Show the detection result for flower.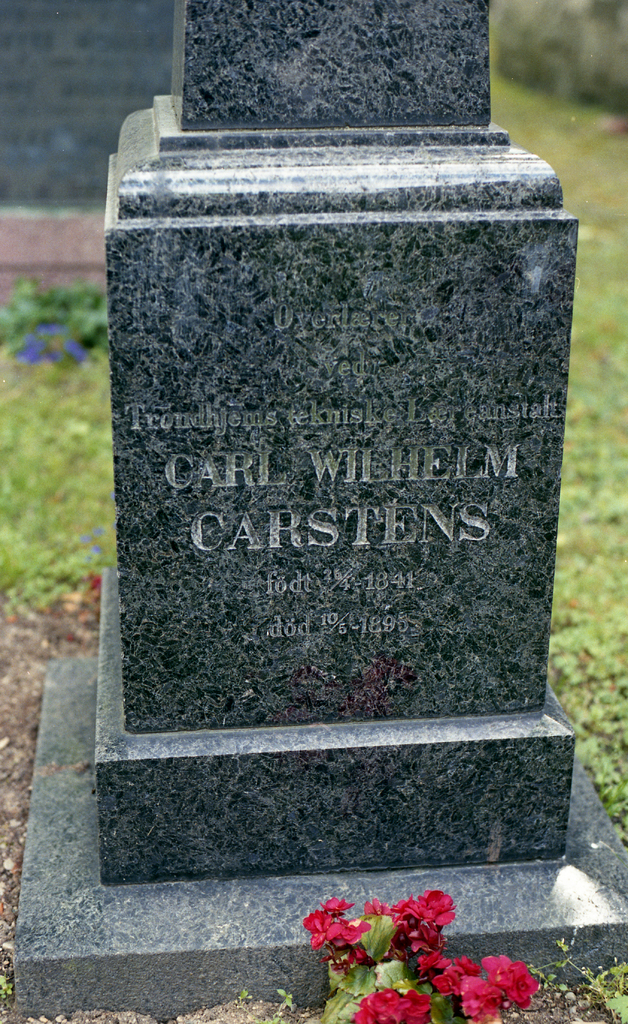
[left=333, top=916, right=369, bottom=946].
